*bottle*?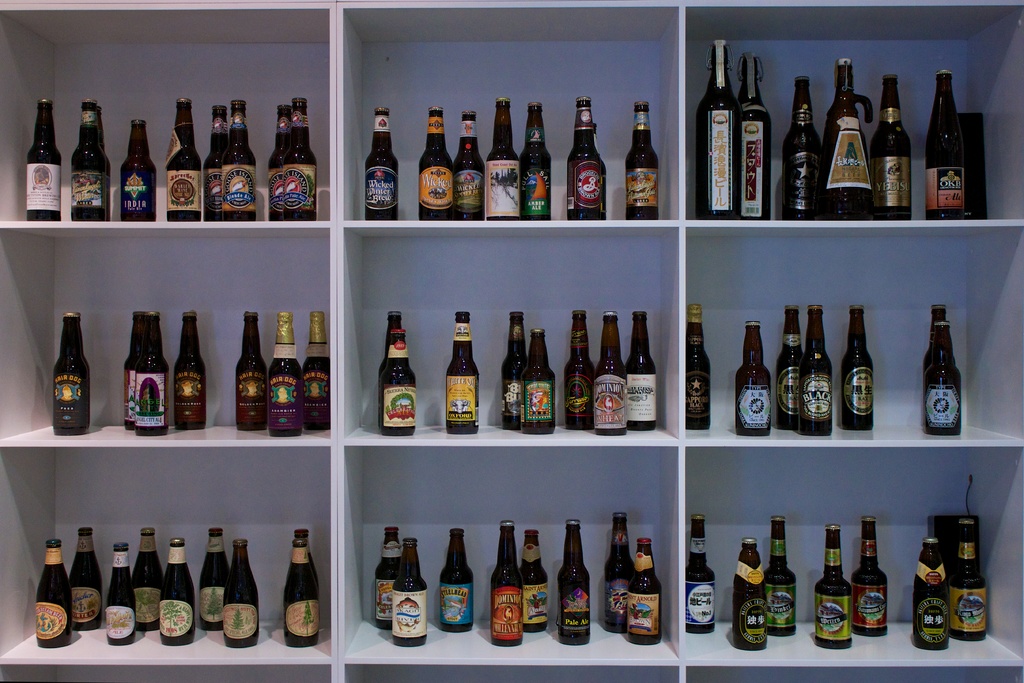
detection(218, 98, 258, 223)
